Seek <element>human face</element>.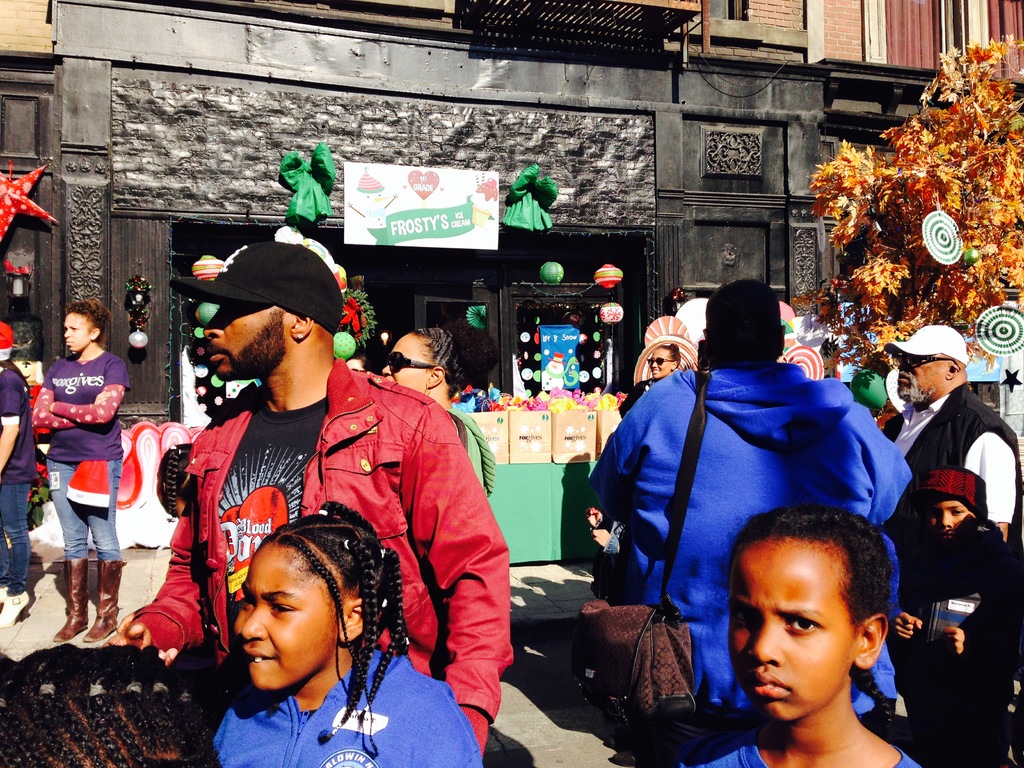
(721,532,853,724).
